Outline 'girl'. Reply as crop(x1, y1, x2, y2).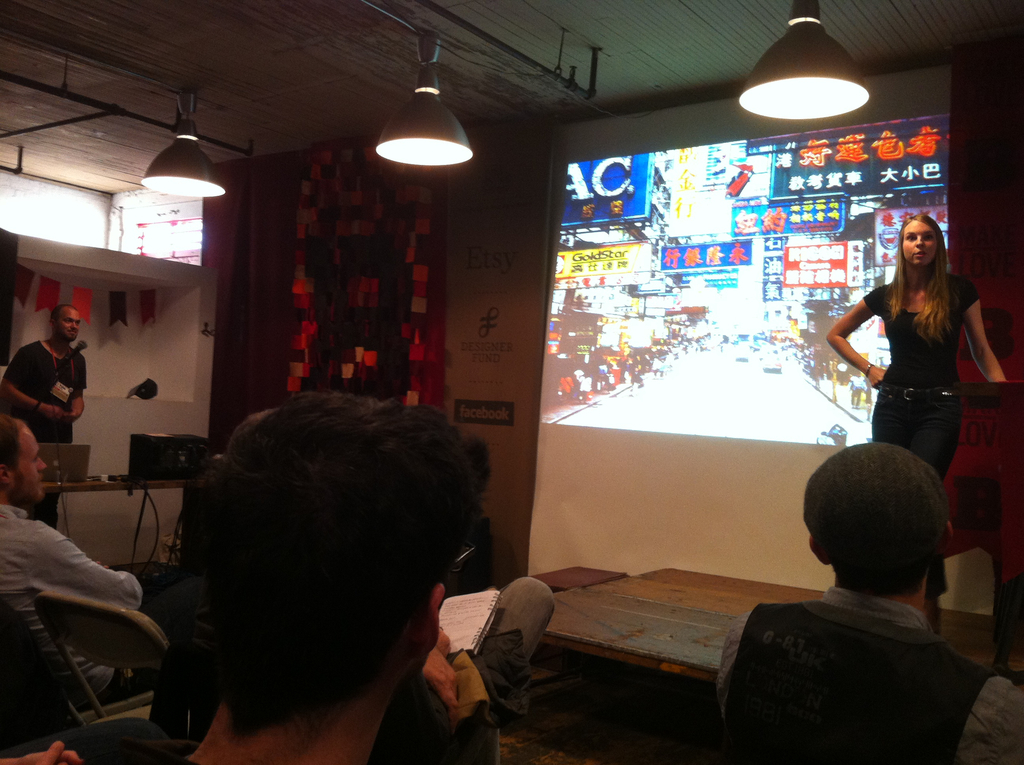
crop(824, 214, 1011, 604).
